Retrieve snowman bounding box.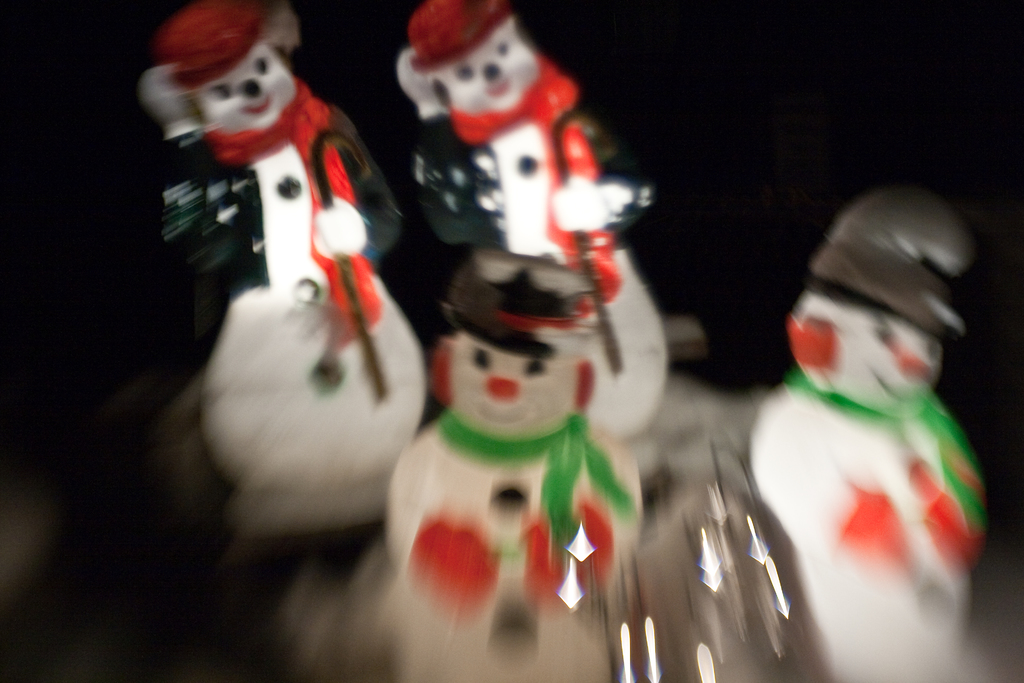
Bounding box: left=147, top=1, right=435, bottom=577.
